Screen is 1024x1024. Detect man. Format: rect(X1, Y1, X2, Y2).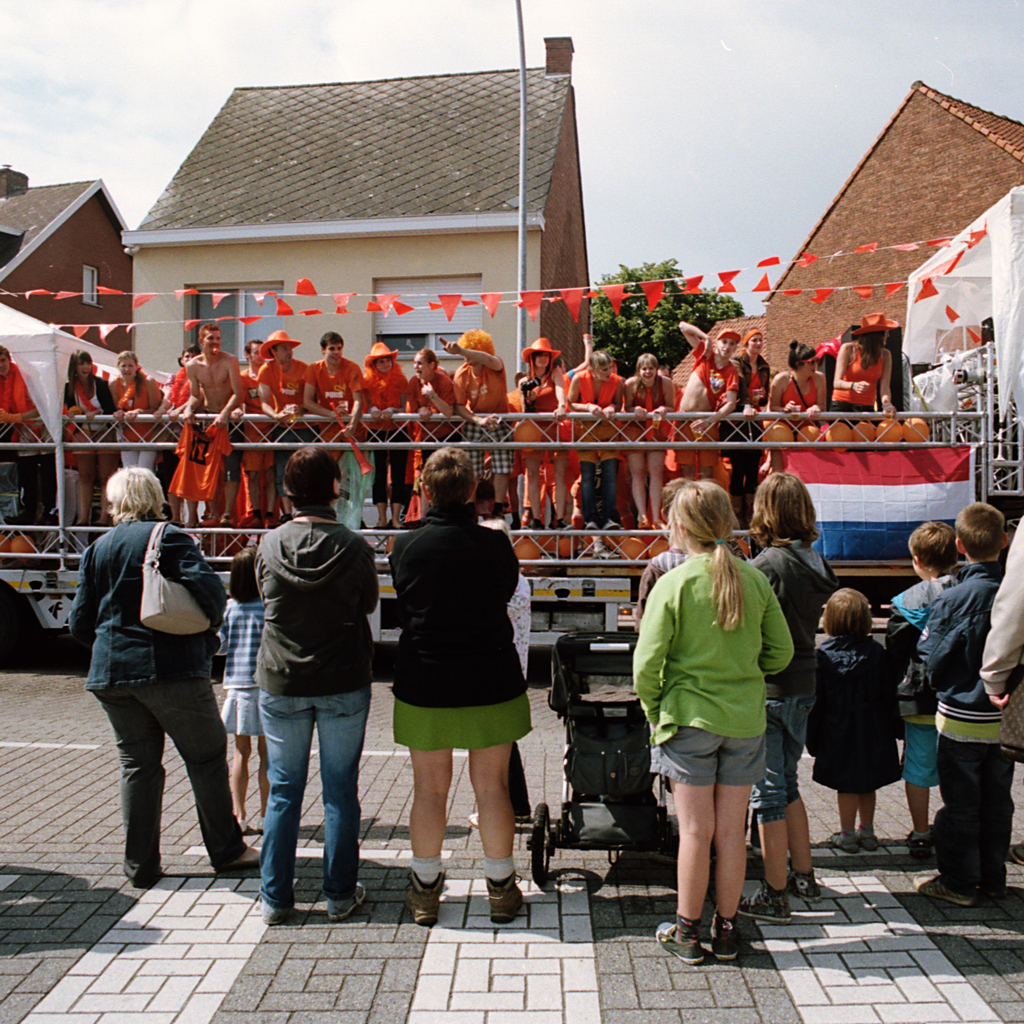
rect(248, 323, 305, 529).
